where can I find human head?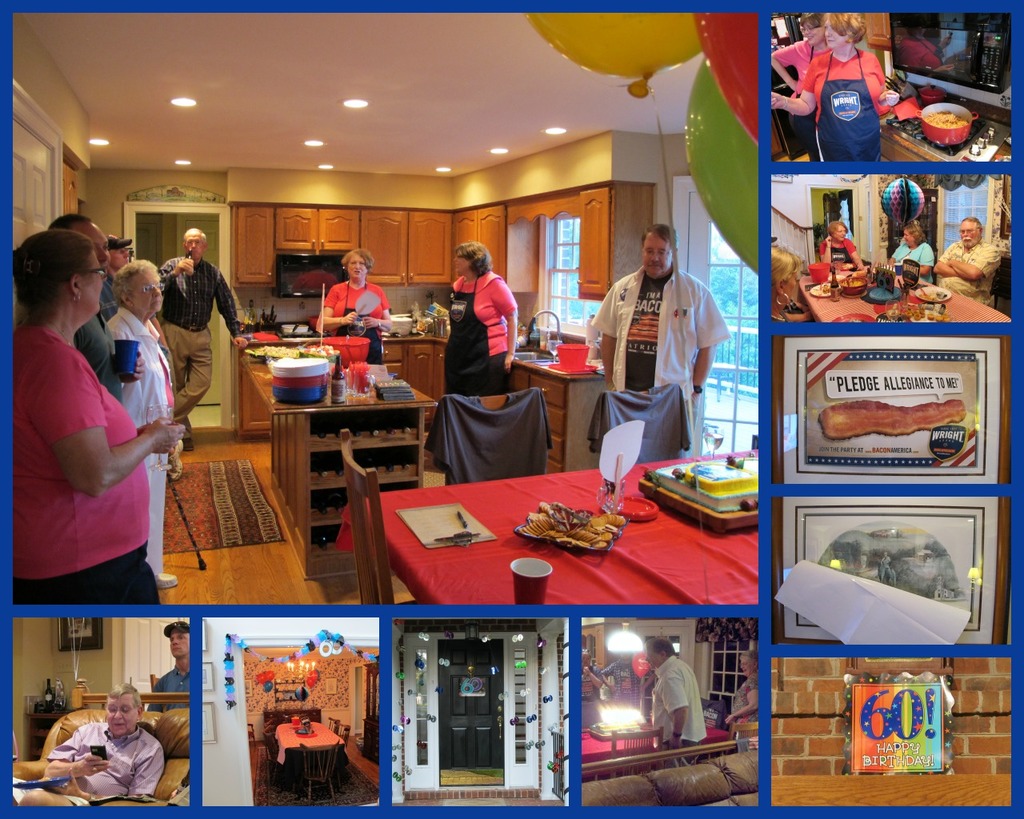
You can find it at 767:254:802:306.
